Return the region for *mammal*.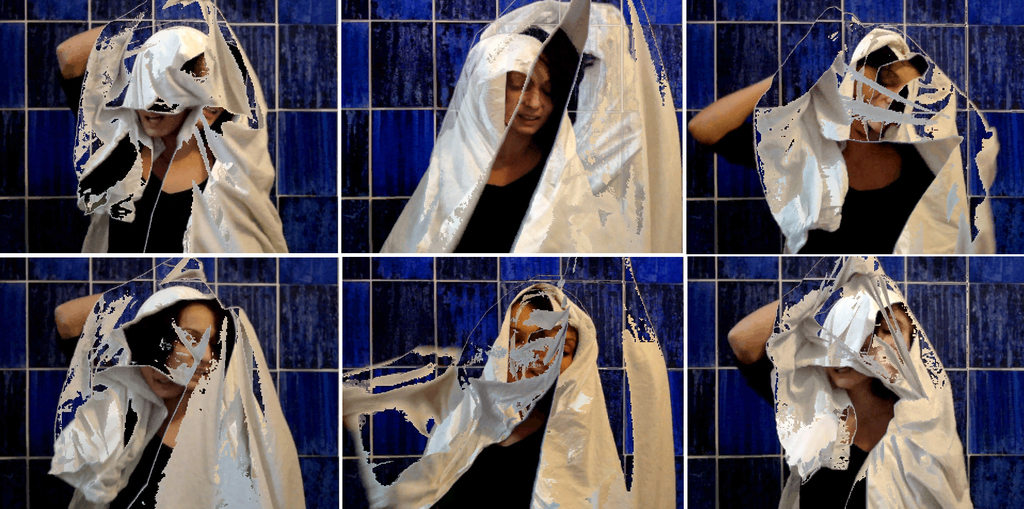
crop(729, 297, 916, 508).
